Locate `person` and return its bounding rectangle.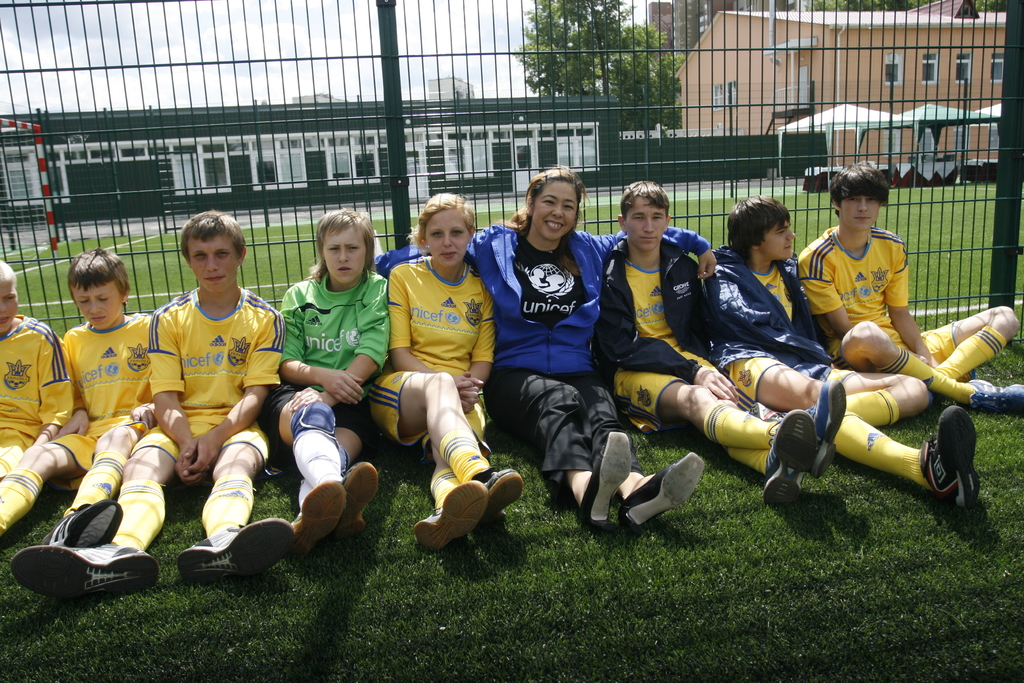
detection(697, 189, 982, 500).
